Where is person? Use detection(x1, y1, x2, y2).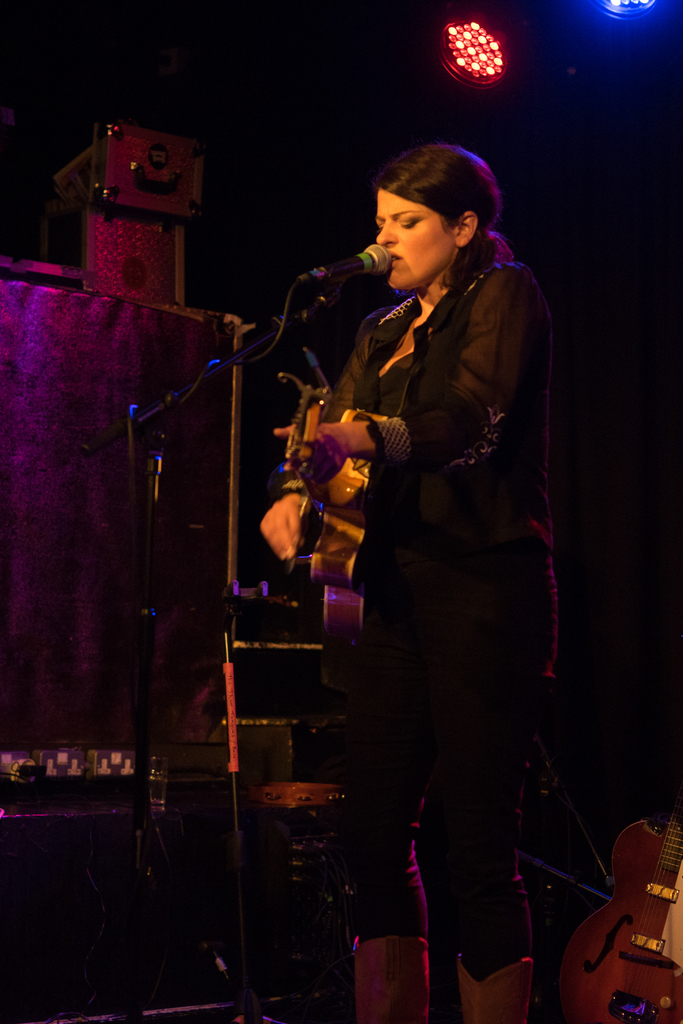
detection(275, 120, 576, 993).
